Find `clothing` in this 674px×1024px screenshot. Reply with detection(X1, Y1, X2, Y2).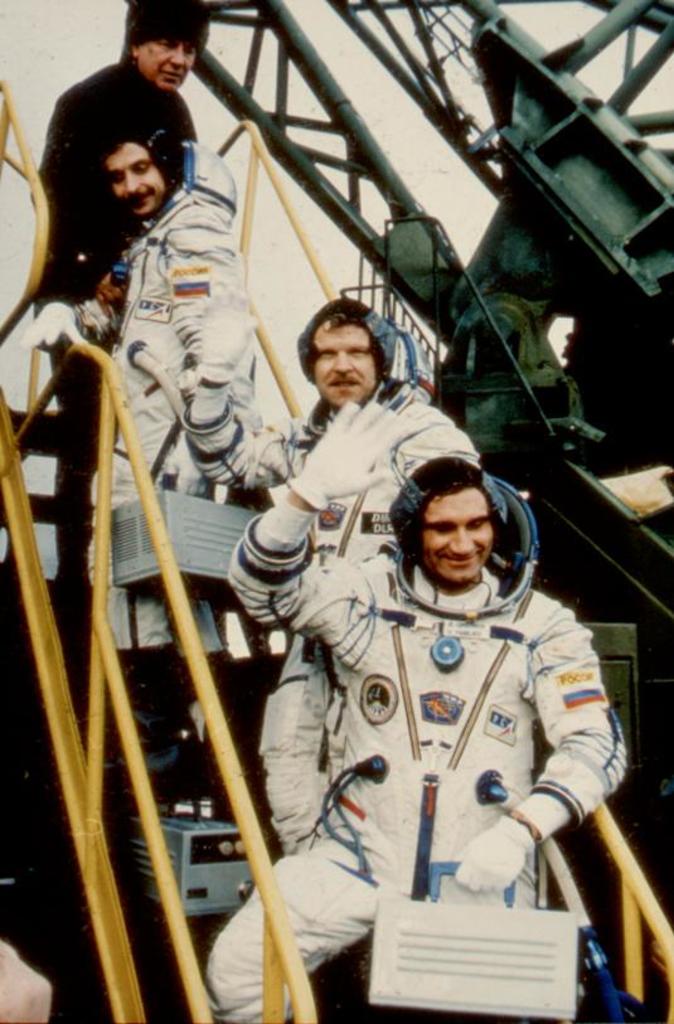
detection(45, 54, 210, 620).
